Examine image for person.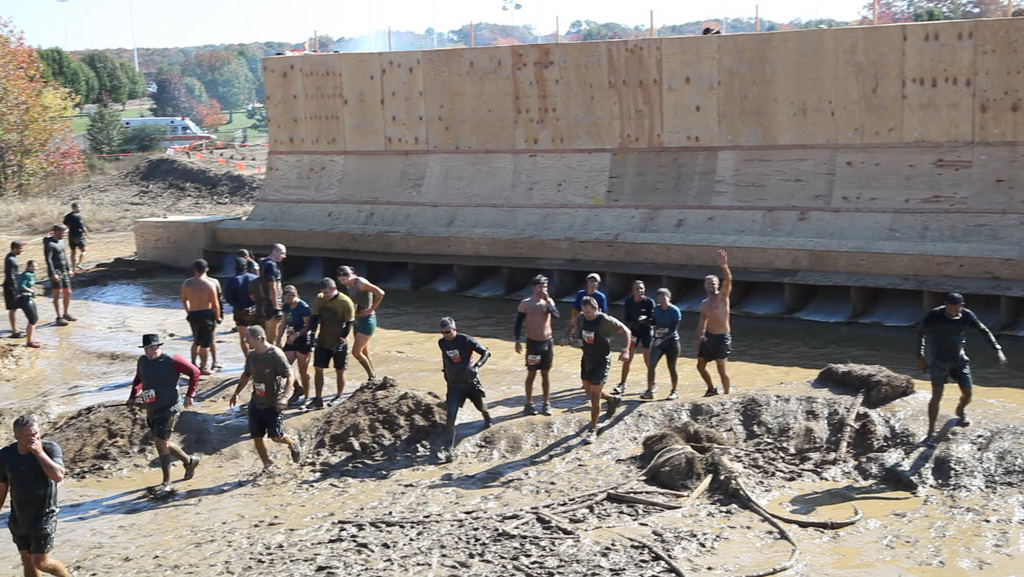
Examination result: (x1=569, y1=296, x2=631, y2=443).
